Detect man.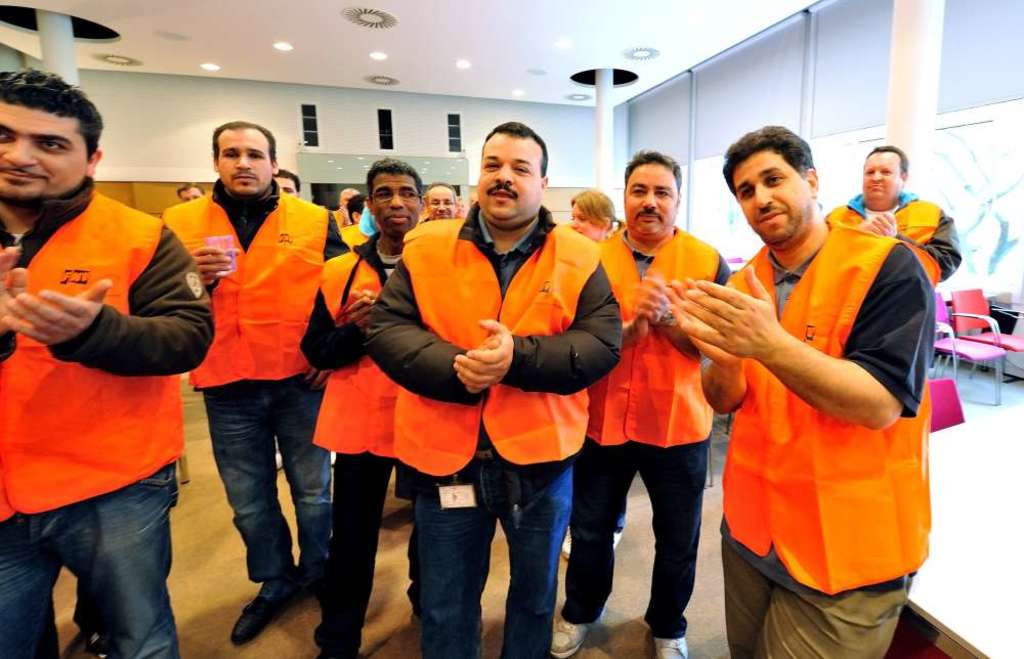
Detected at x1=275, y1=169, x2=304, y2=195.
